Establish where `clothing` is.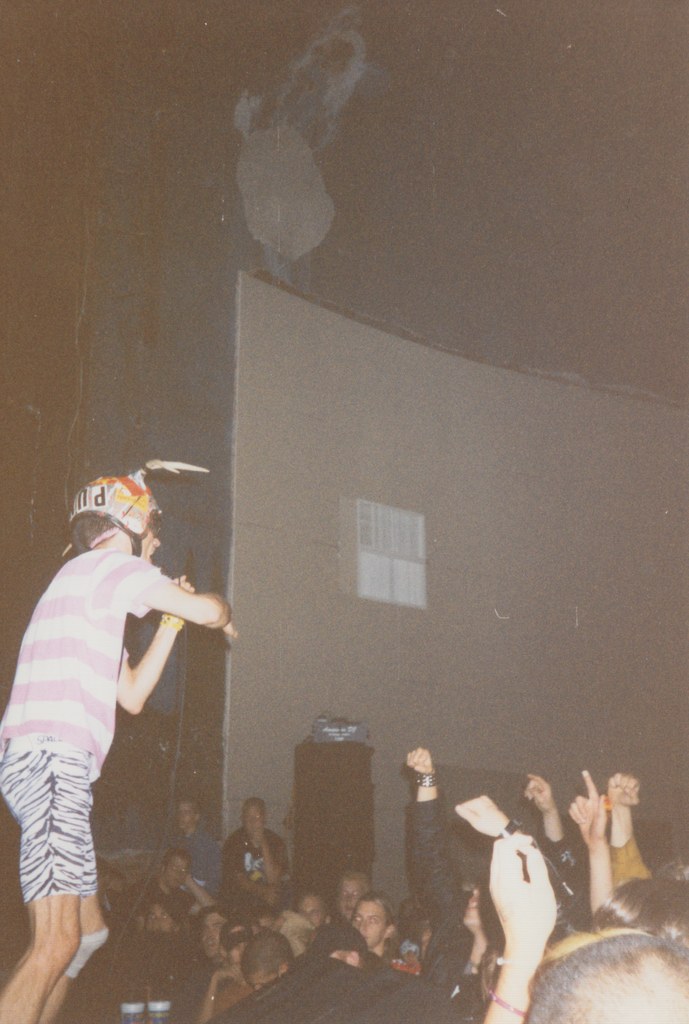
Established at x1=0, y1=543, x2=163, y2=910.
